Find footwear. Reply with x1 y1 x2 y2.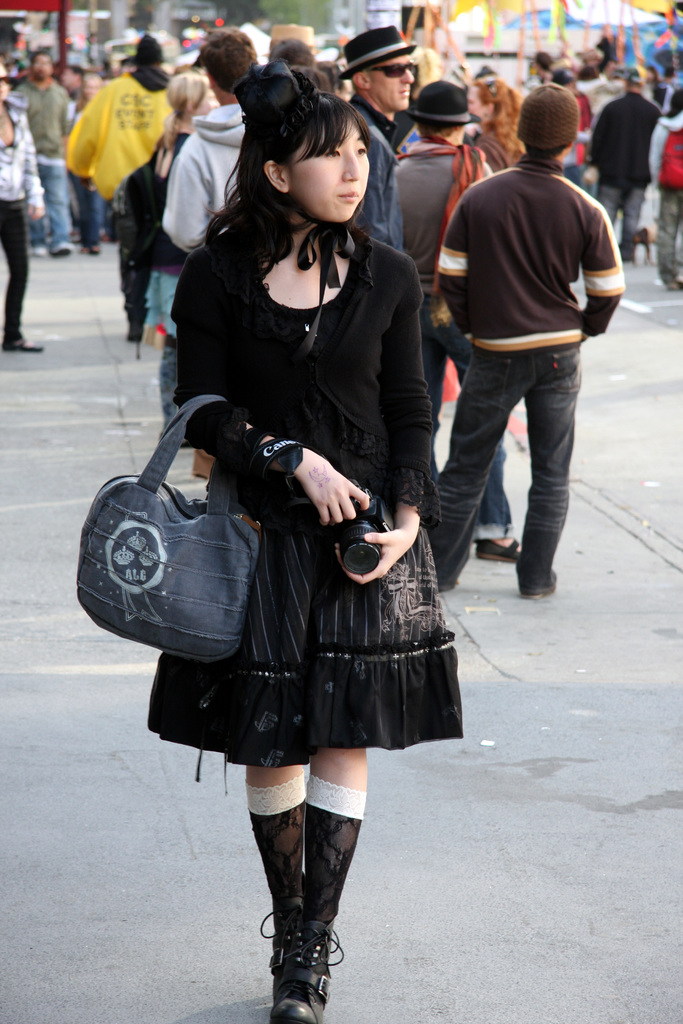
47 244 73 259.
